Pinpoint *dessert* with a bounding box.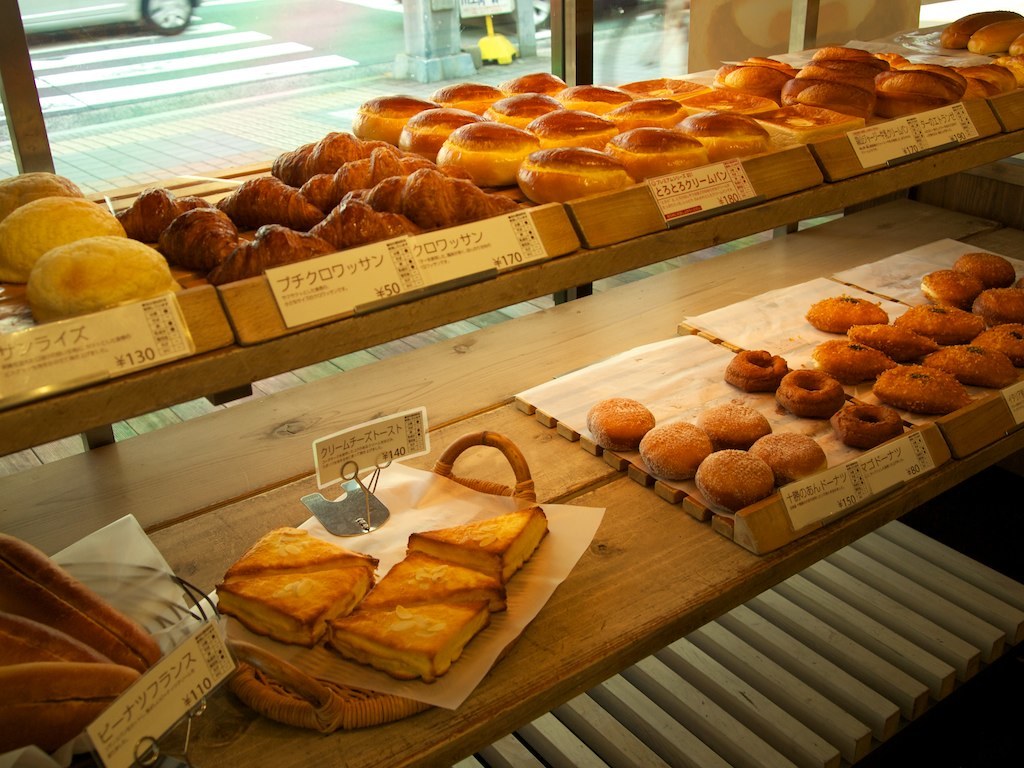
left=240, top=171, right=337, bottom=228.
